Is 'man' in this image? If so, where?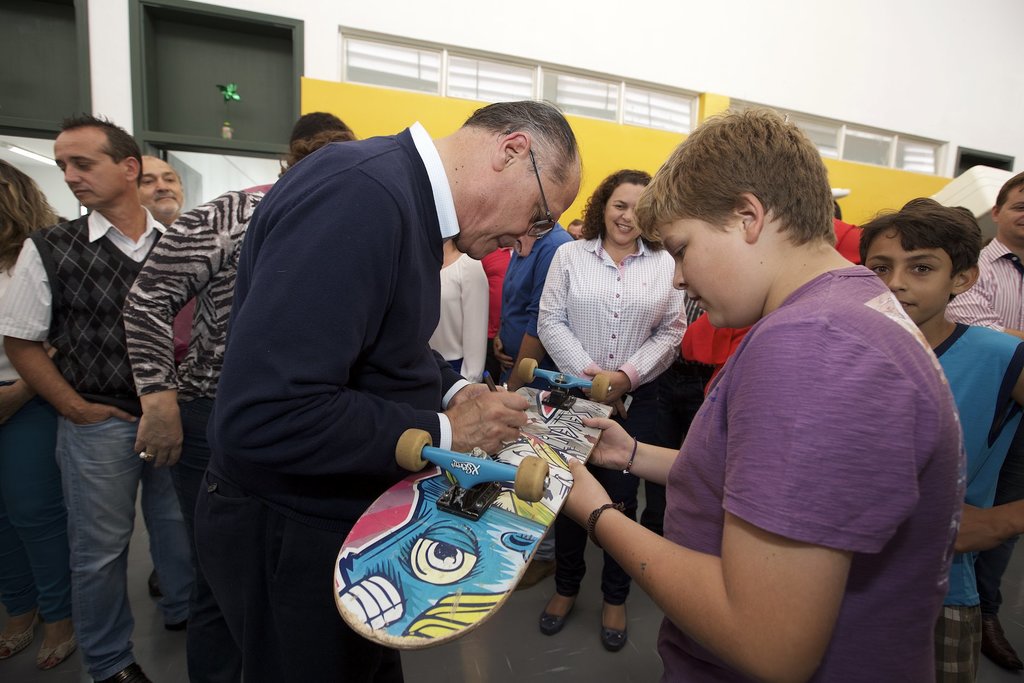
Yes, at bbox(140, 145, 203, 600).
